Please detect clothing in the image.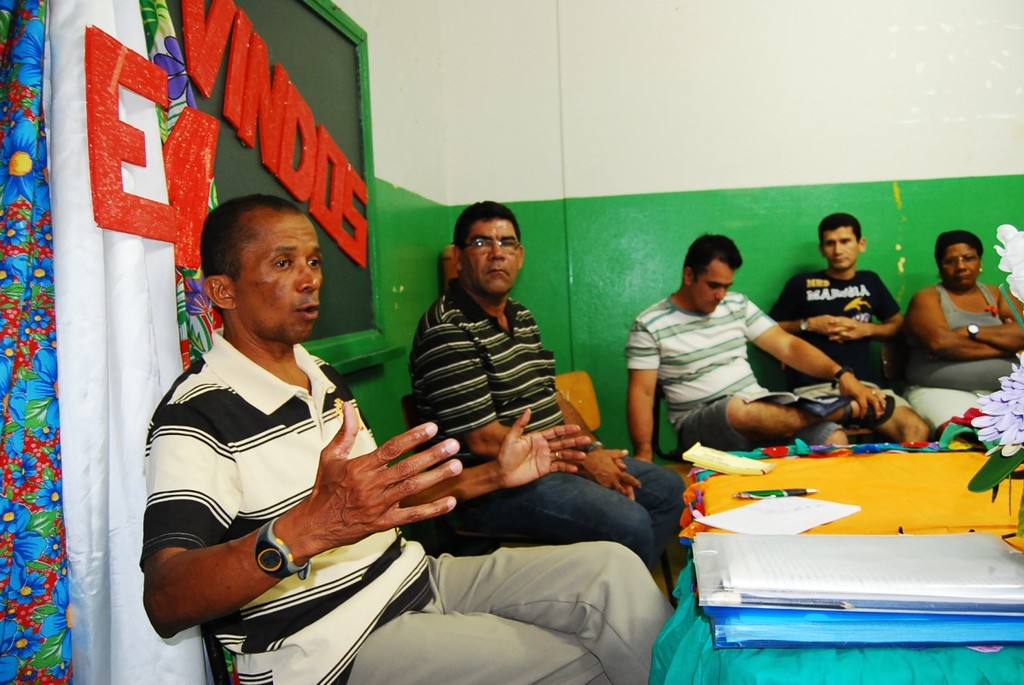
399 278 671 555.
